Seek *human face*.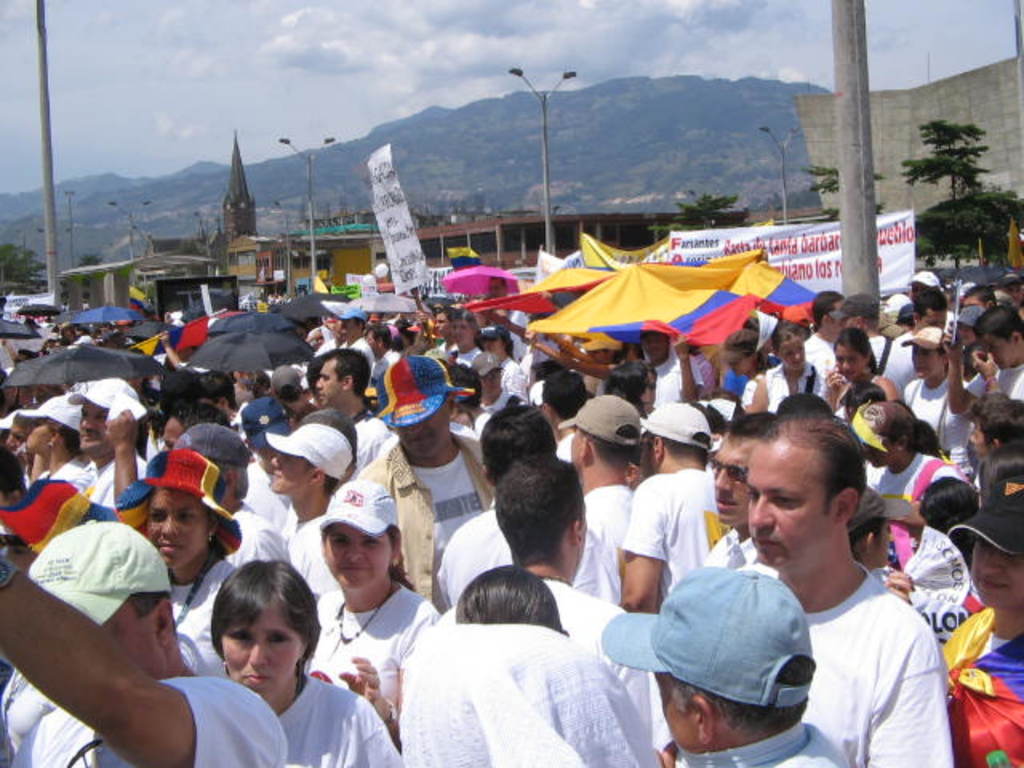
left=218, top=600, right=298, bottom=701.
